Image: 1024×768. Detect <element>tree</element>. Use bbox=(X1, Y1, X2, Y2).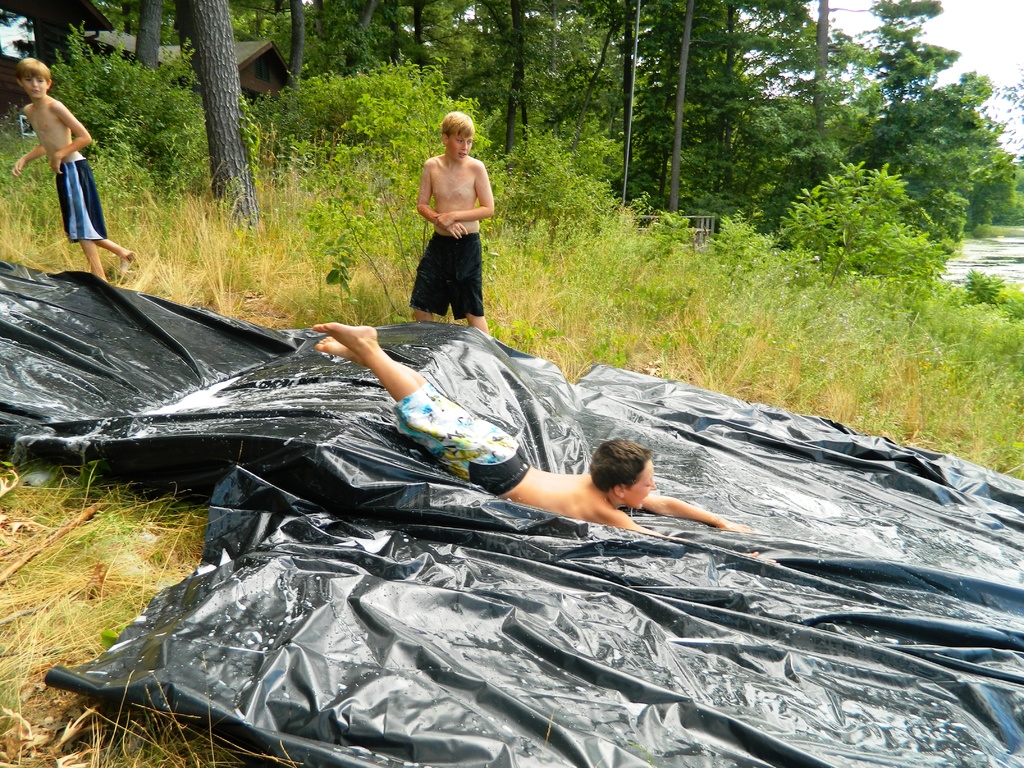
bbox=(479, 97, 633, 339).
